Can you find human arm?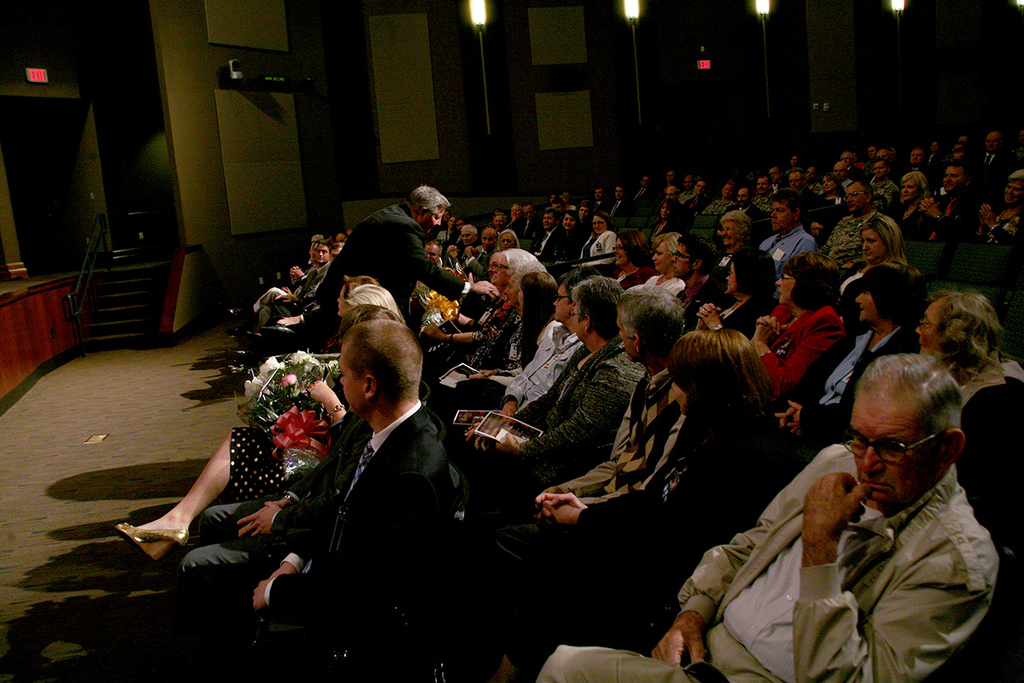
Yes, bounding box: locate(806, 214, 851, 257).
